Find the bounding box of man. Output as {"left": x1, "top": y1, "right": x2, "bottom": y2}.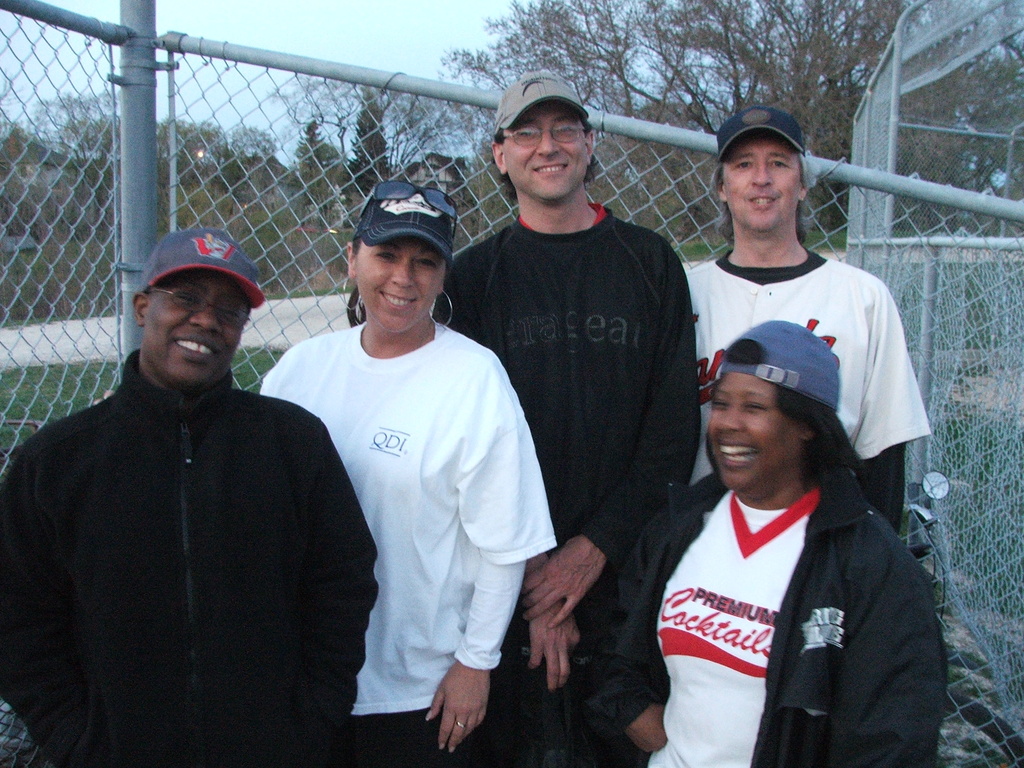
{"left": 0, "top": 235, "right": 378, "bottom": 767}.
